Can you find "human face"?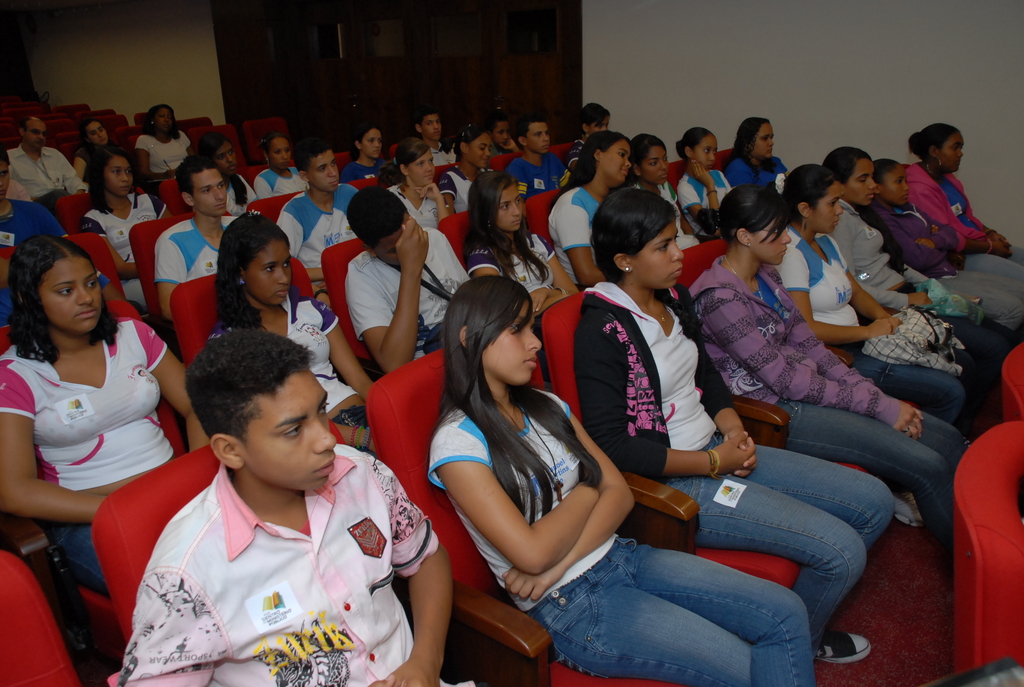
Yes, bounding box: 602 138 632 175.
